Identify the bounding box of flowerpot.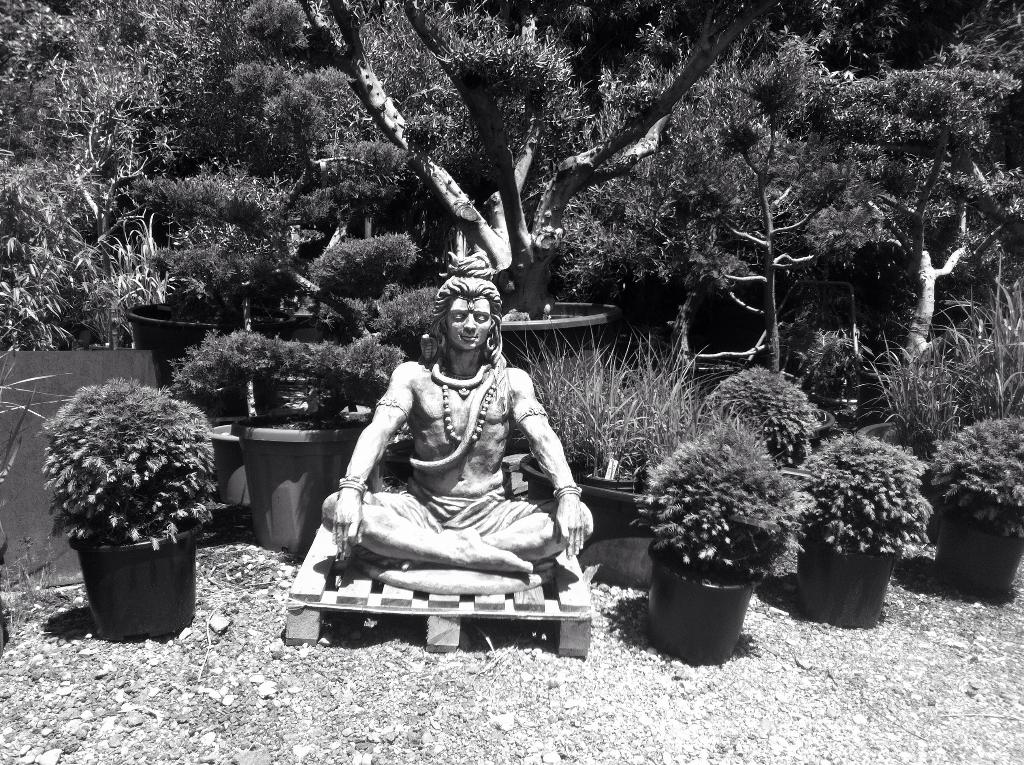
522 451 661 584.
